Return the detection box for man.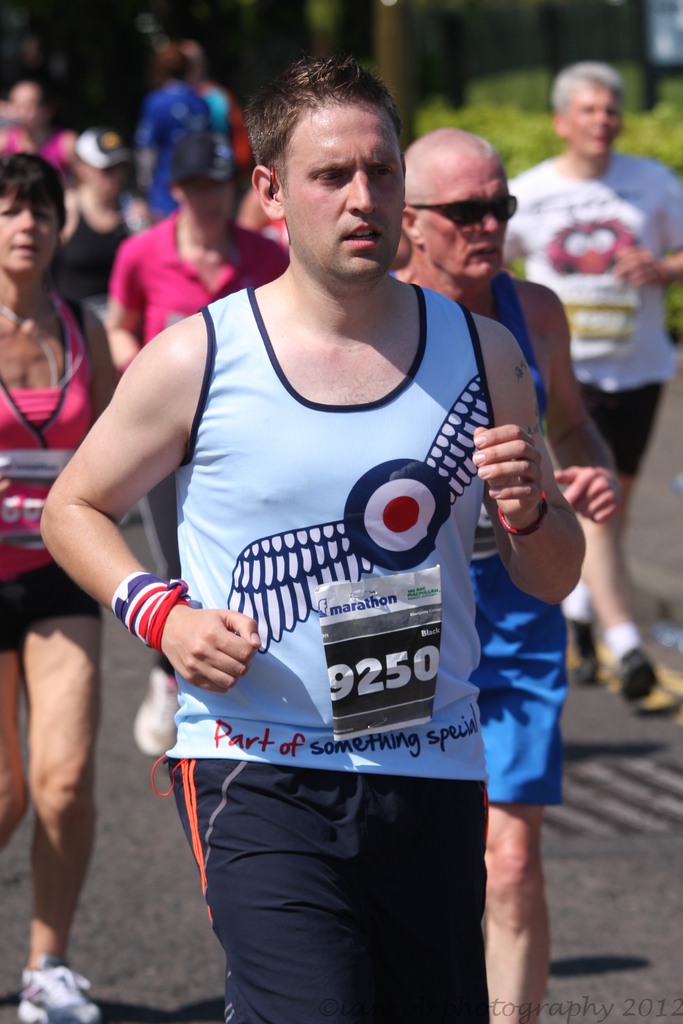
box=[47, 126, 145, 423].
